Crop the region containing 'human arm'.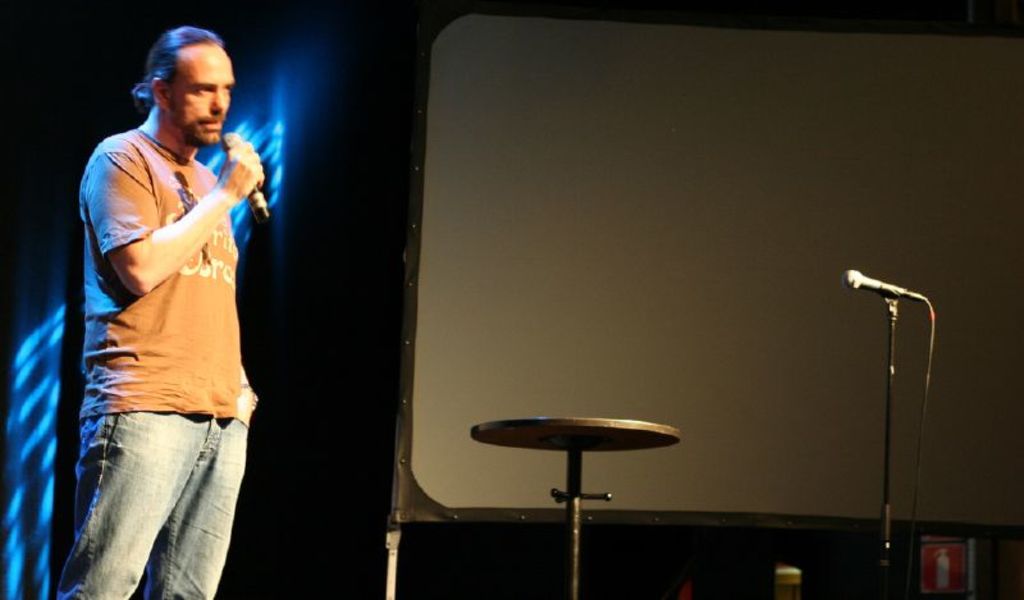
Crop region: 101 147 237 326.
